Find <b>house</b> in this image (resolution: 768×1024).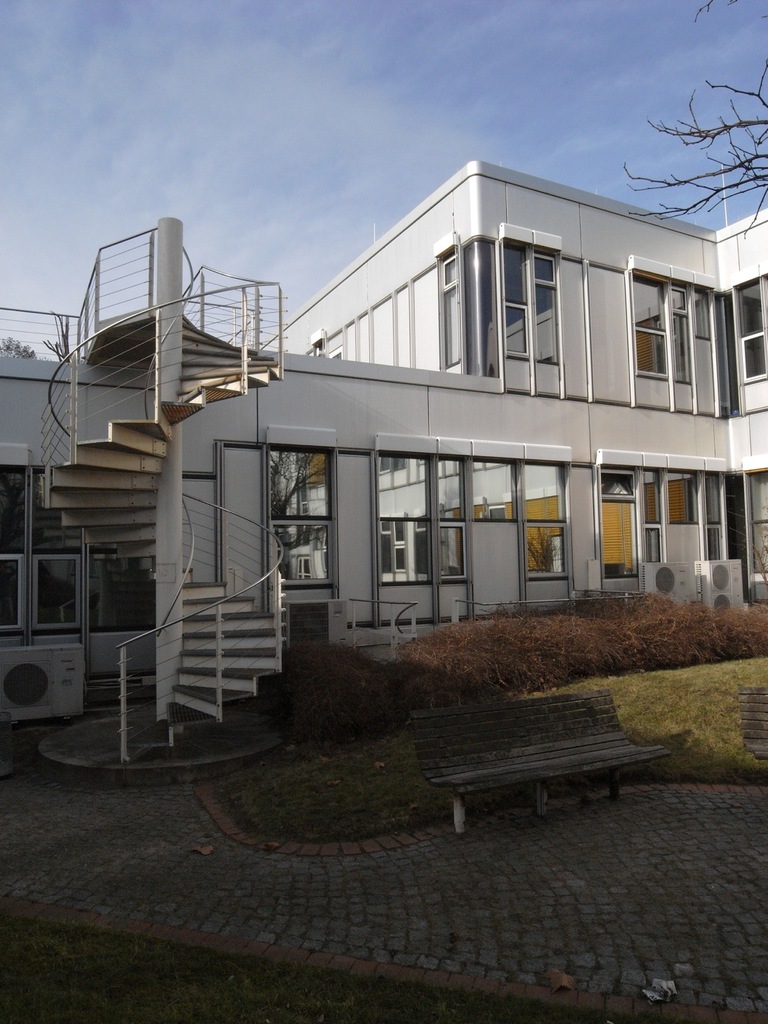
0, 158, 767, 686.
